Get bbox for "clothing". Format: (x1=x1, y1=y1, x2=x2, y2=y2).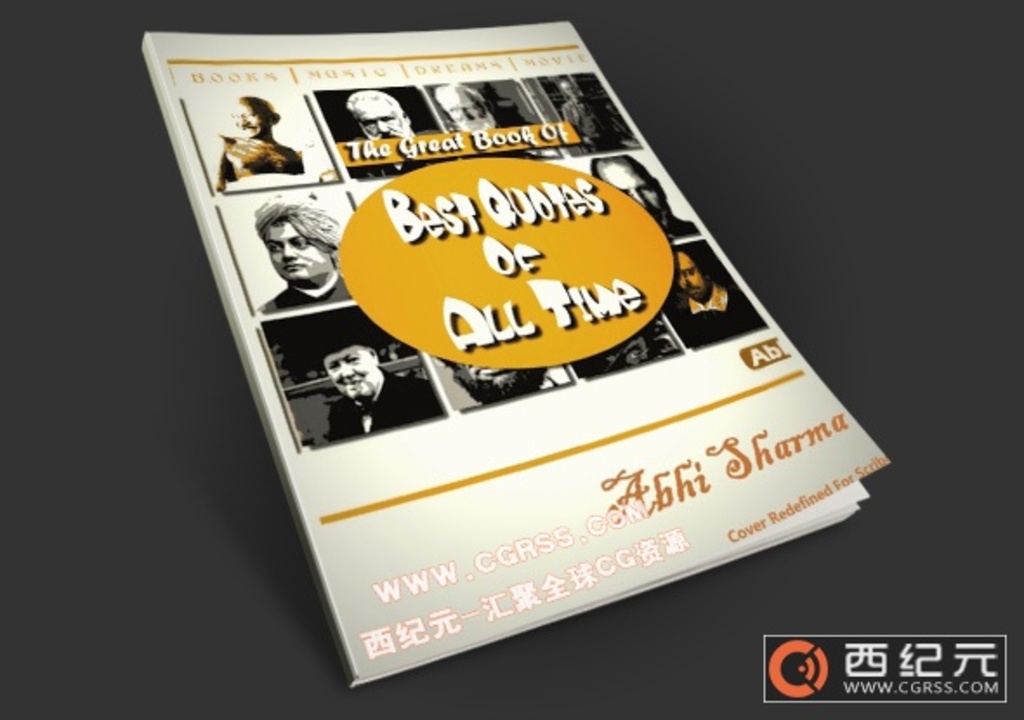
(x1=257, y1=269, x2=352, y2=316).
